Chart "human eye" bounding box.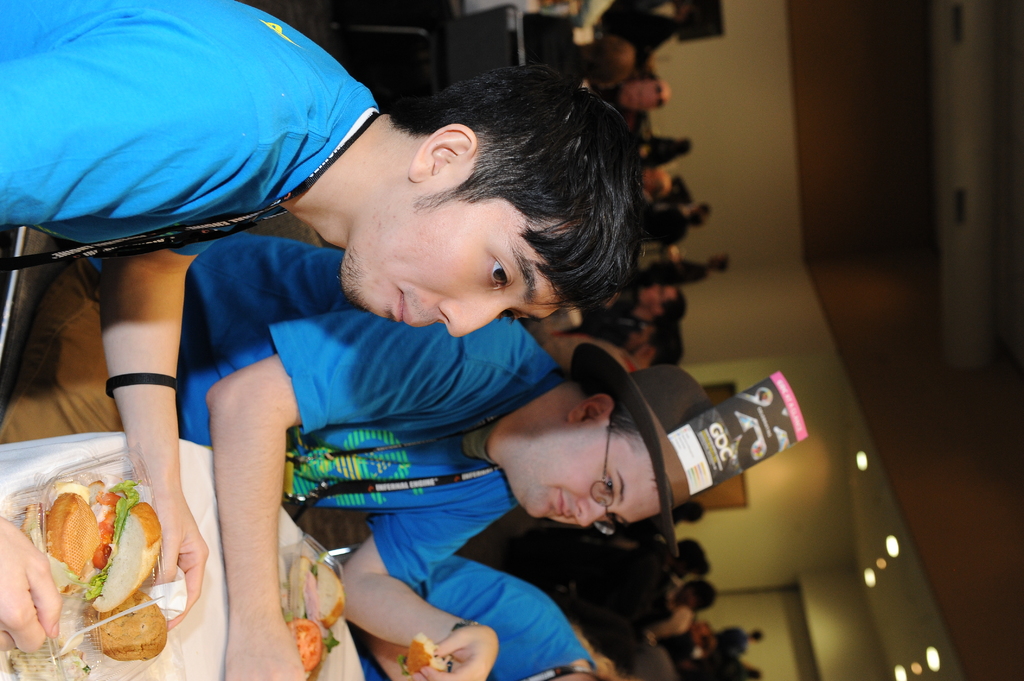
Charted: <region>598, 474, 620, 501</region>.
